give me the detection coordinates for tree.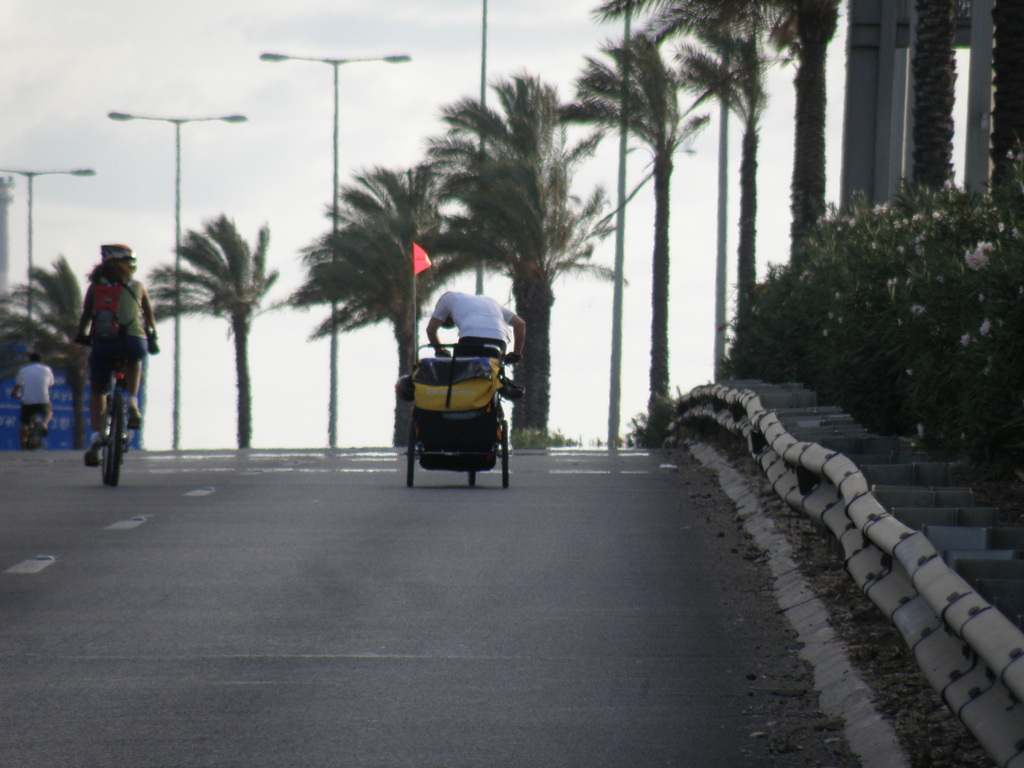
select_region(140, 214, 280, 441).
